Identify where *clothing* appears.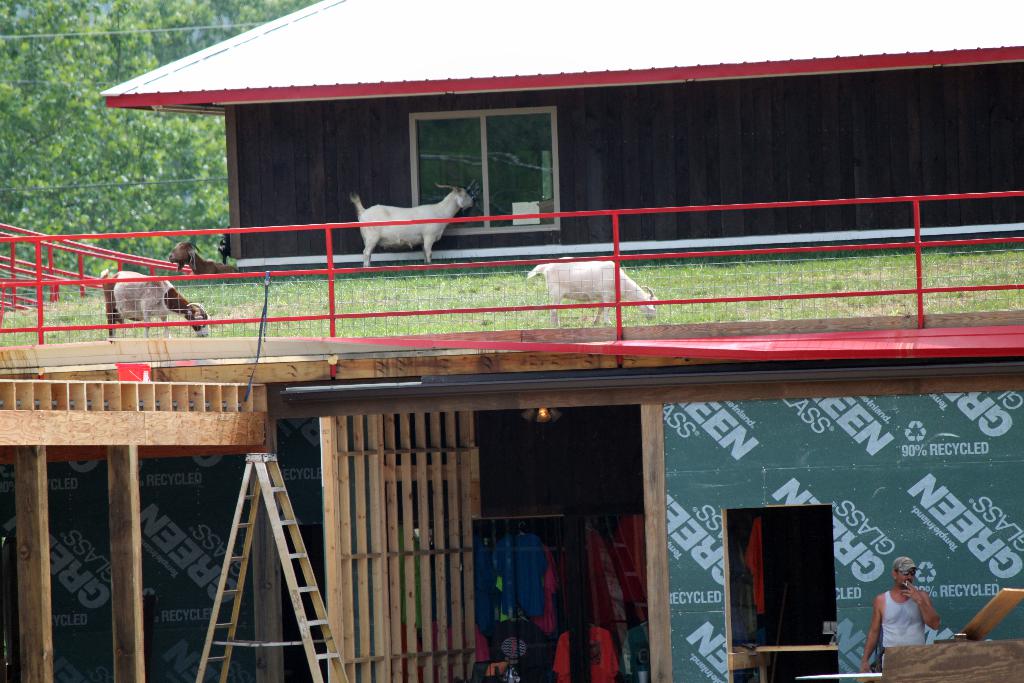
Appears at (876,581,945,670).
